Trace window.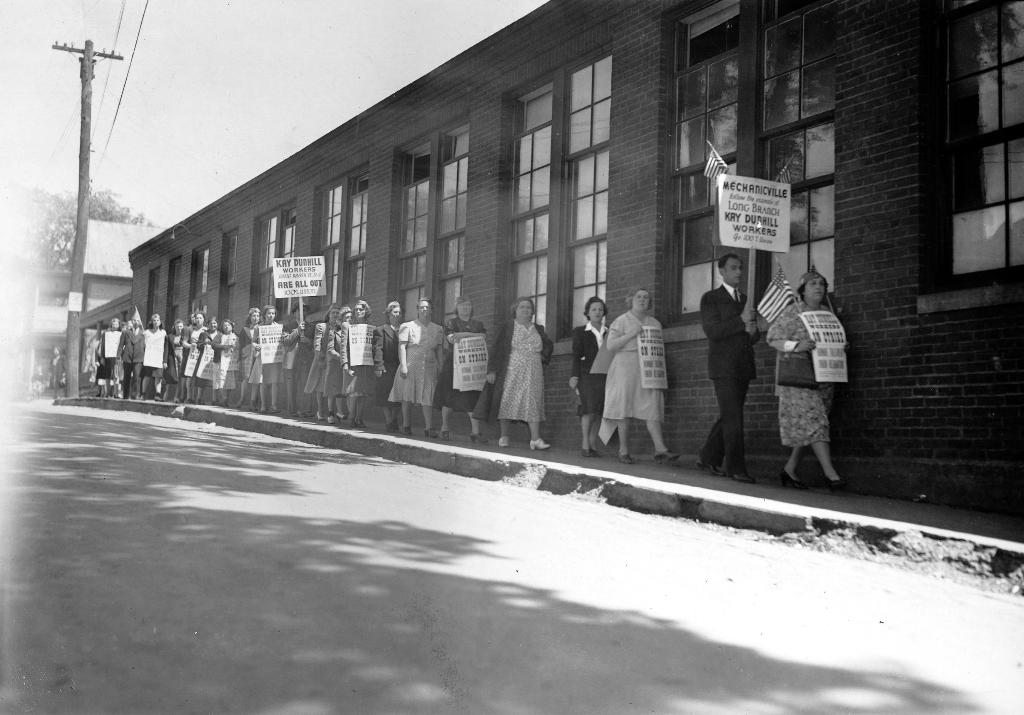
Traced to select_region(309, 166, 372, 327).
